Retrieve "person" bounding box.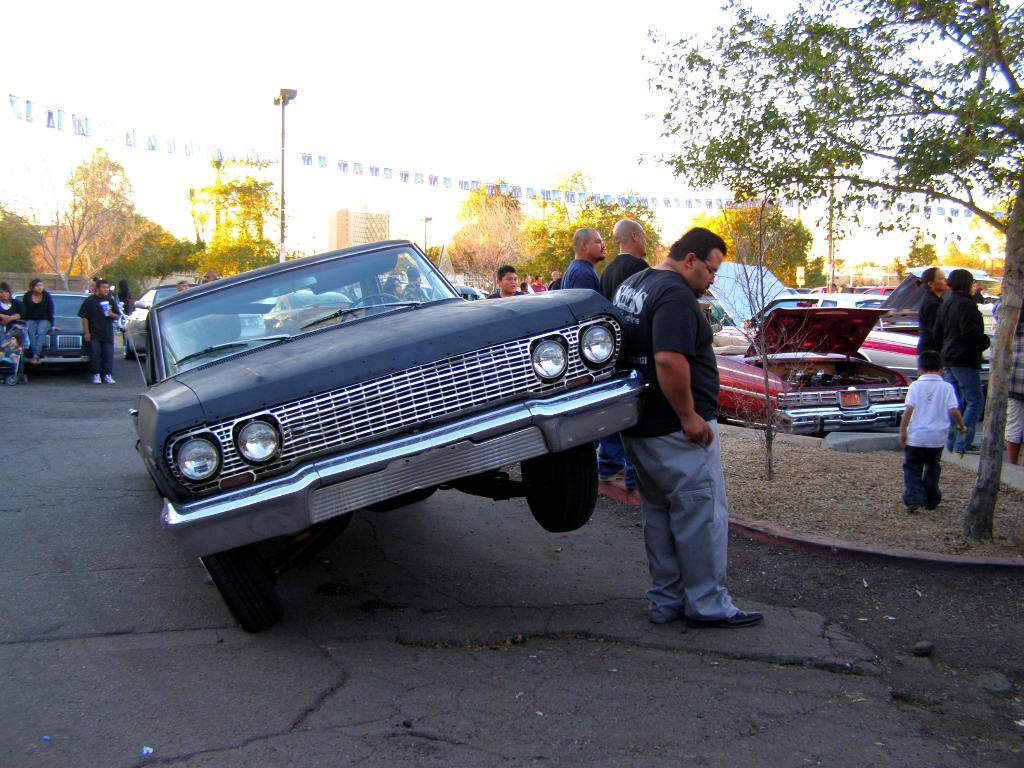
Bounding box: 599 214 657 504.
